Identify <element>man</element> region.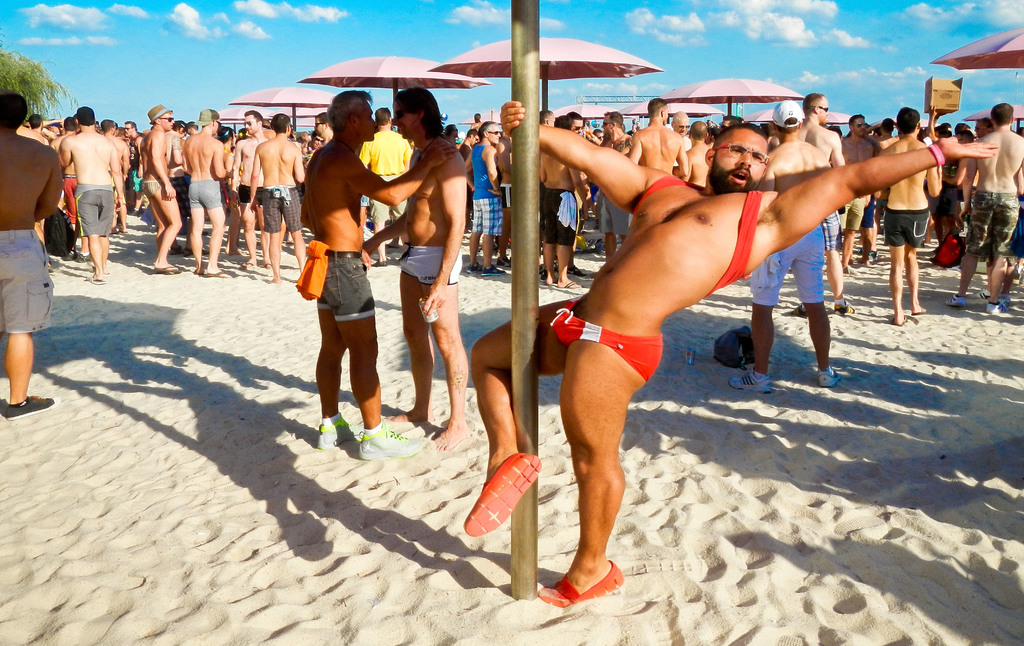
Region: bbox(226, 108, 278, 273).
